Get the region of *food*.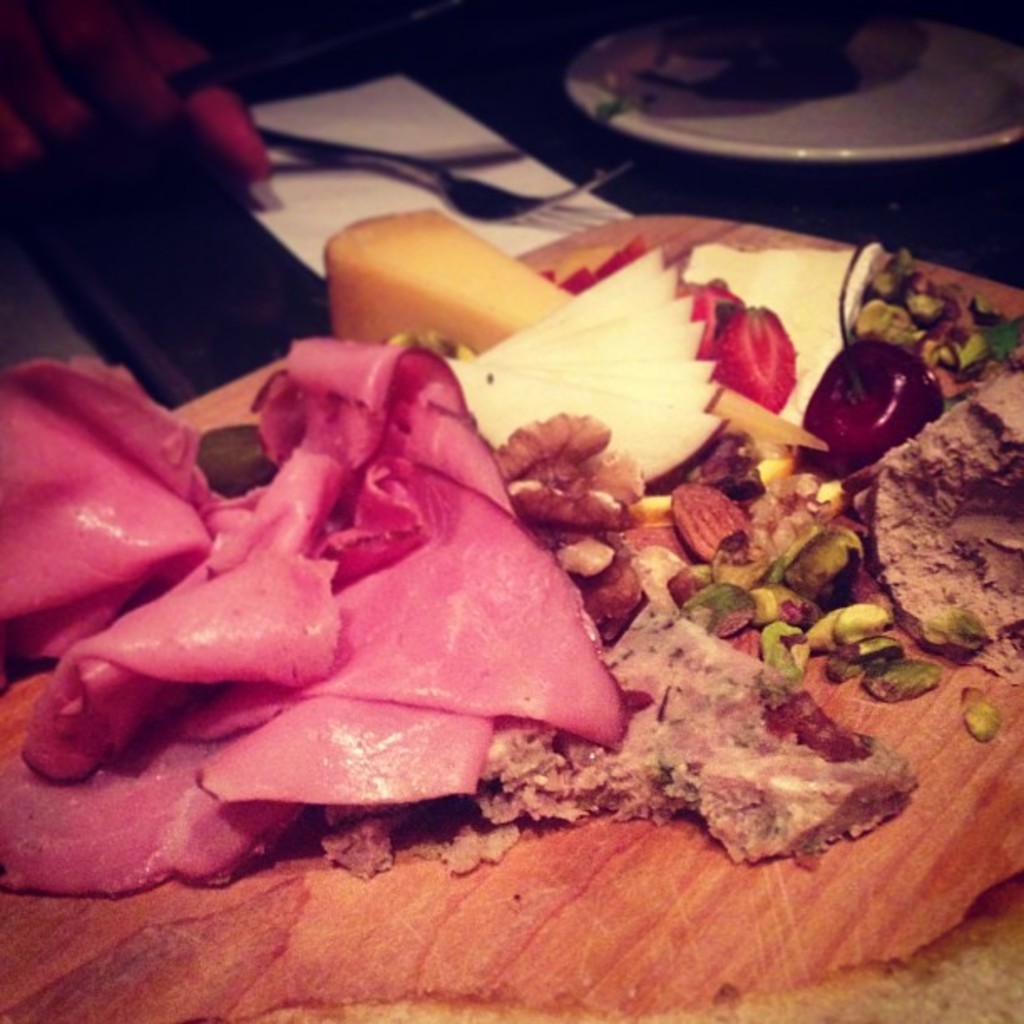
<bbox>318, 202, 579, 355</bbox>.
